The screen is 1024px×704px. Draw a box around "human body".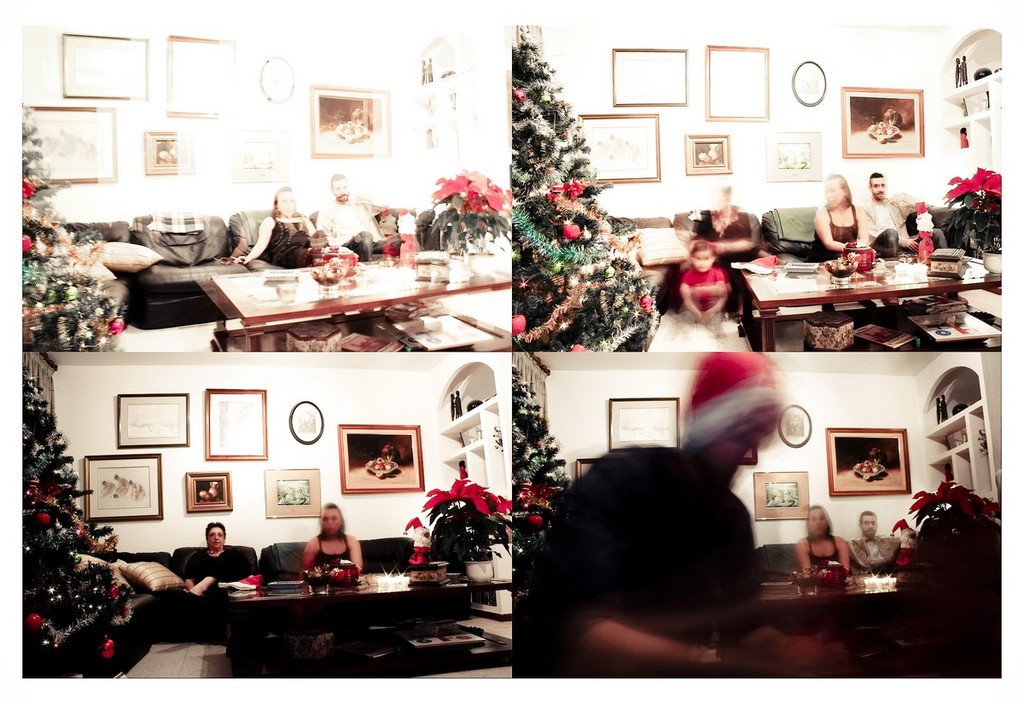
(800, 509, 860, 585).
